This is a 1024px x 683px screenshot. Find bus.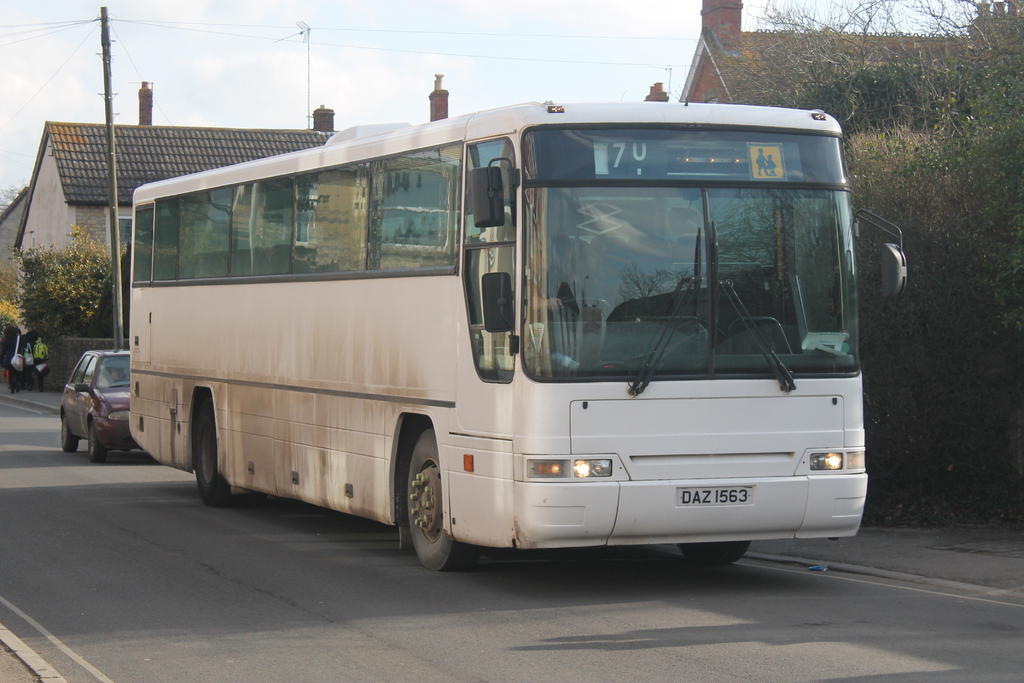
Bounding box: box(126, 94, 908, 571).
